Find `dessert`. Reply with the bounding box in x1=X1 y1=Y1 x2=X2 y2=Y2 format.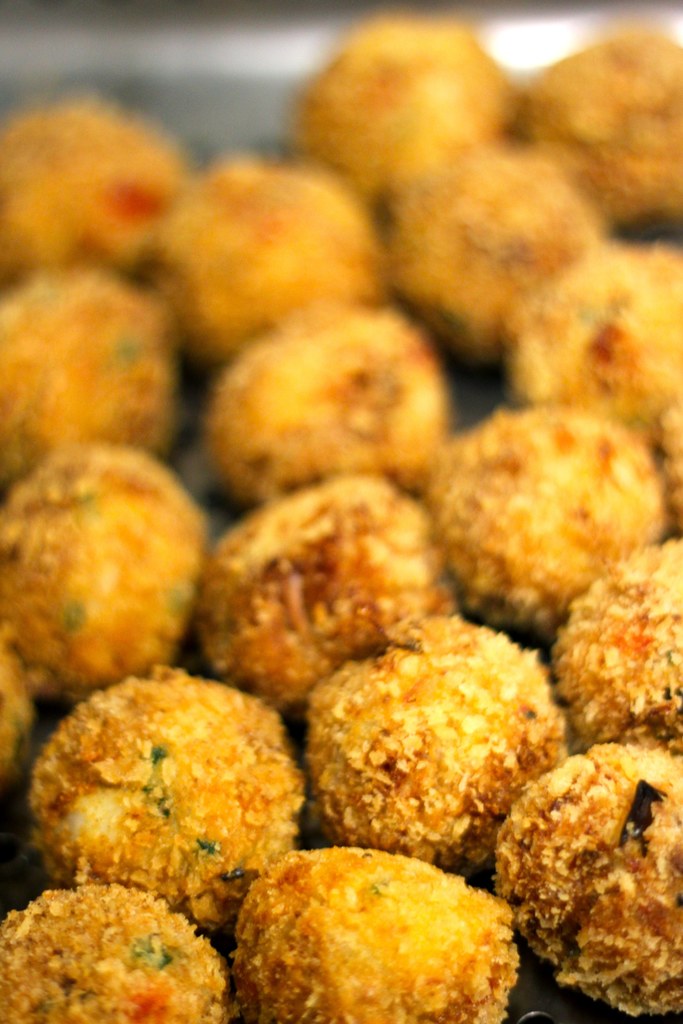
x1=555 y1=531 x2=682 y2=751.
